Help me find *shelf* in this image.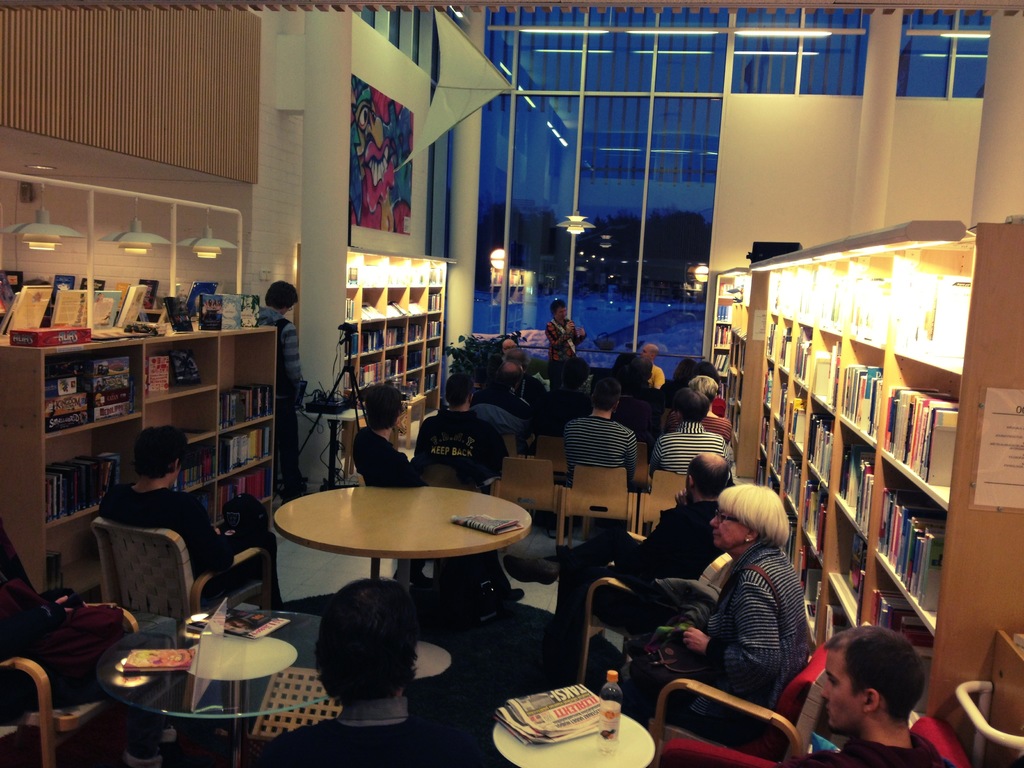
Found it: crop(389, 287, 413, 316).
